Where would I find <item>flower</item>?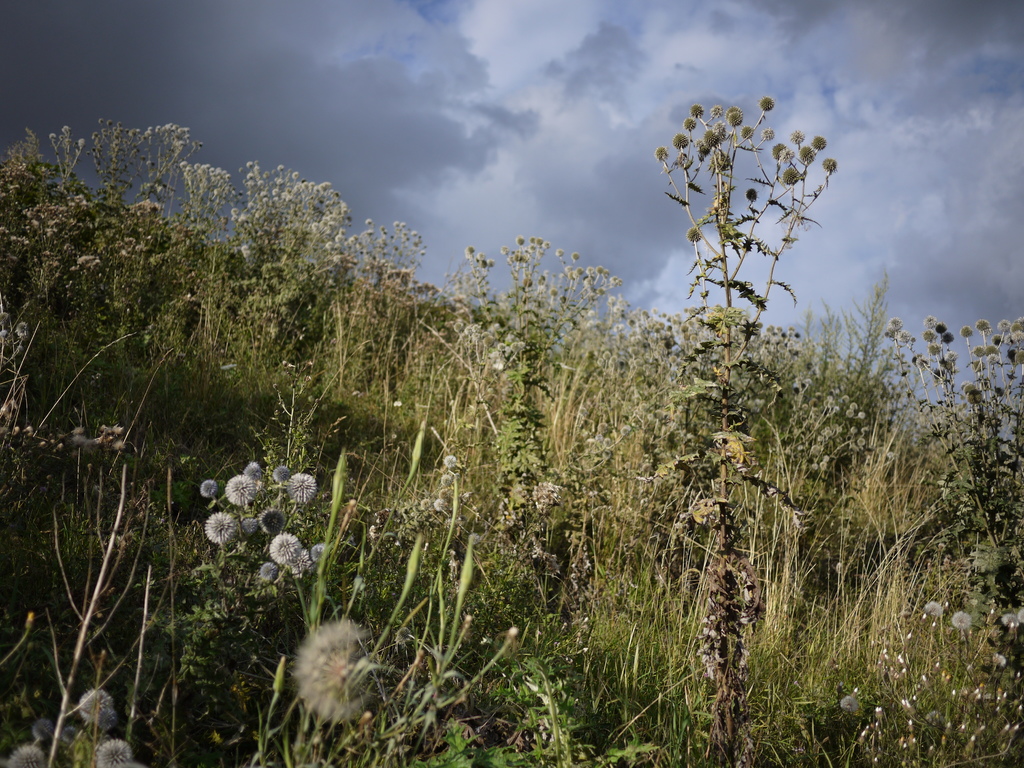
At [x1=840, y1=694, x2=863, y2=715].
